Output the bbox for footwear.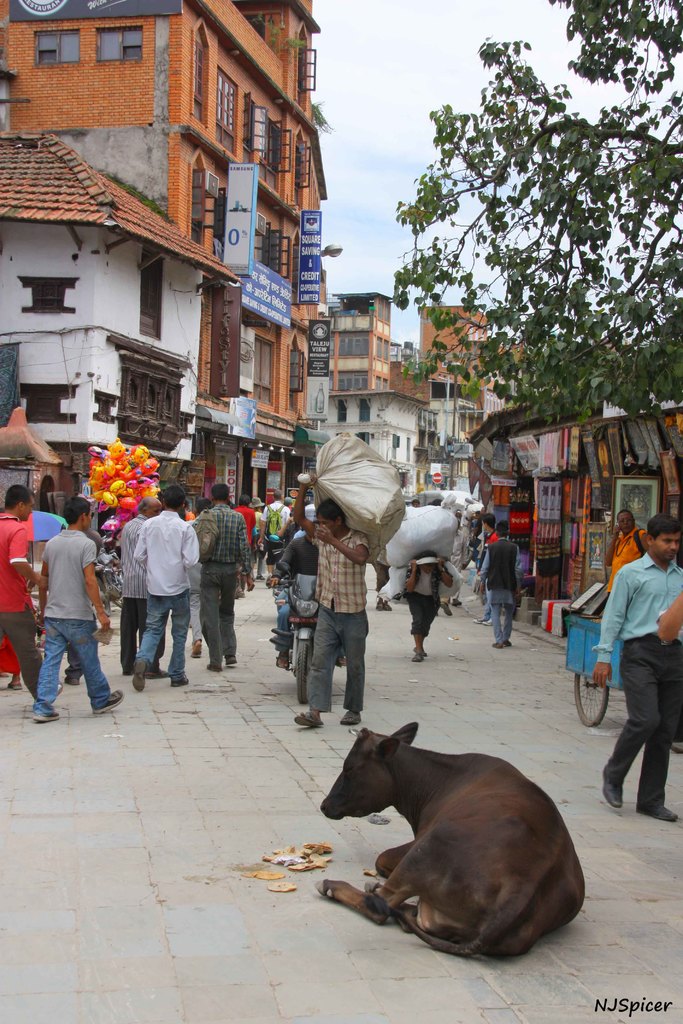
locate(31, 700, 62, 723).
